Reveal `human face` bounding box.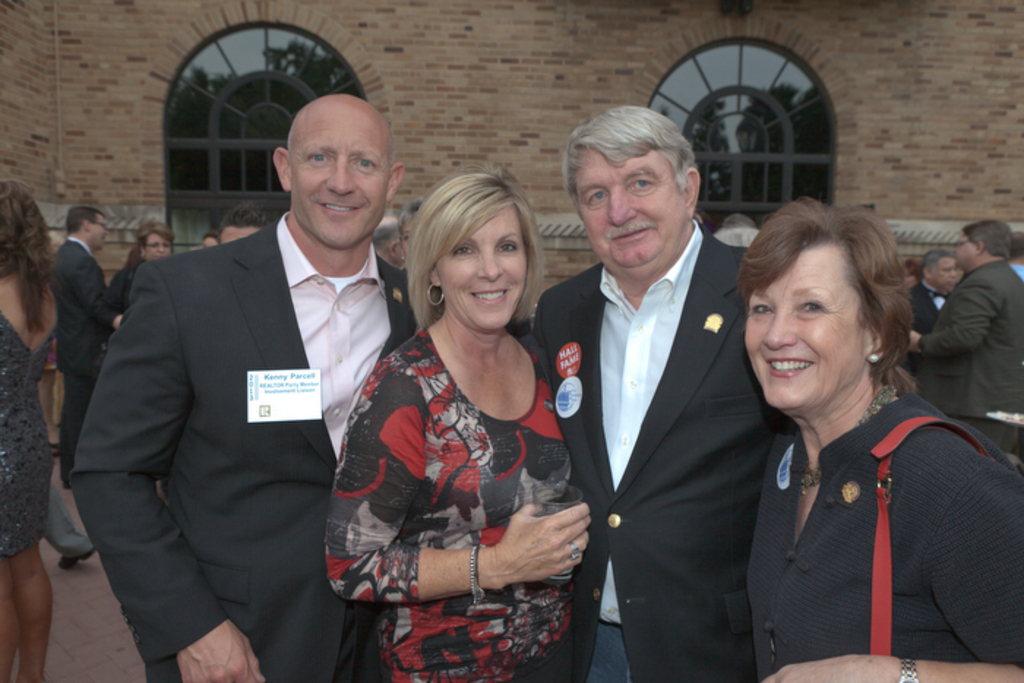
Revealed: x1=146 y1=234 x2=170 y2=256.
